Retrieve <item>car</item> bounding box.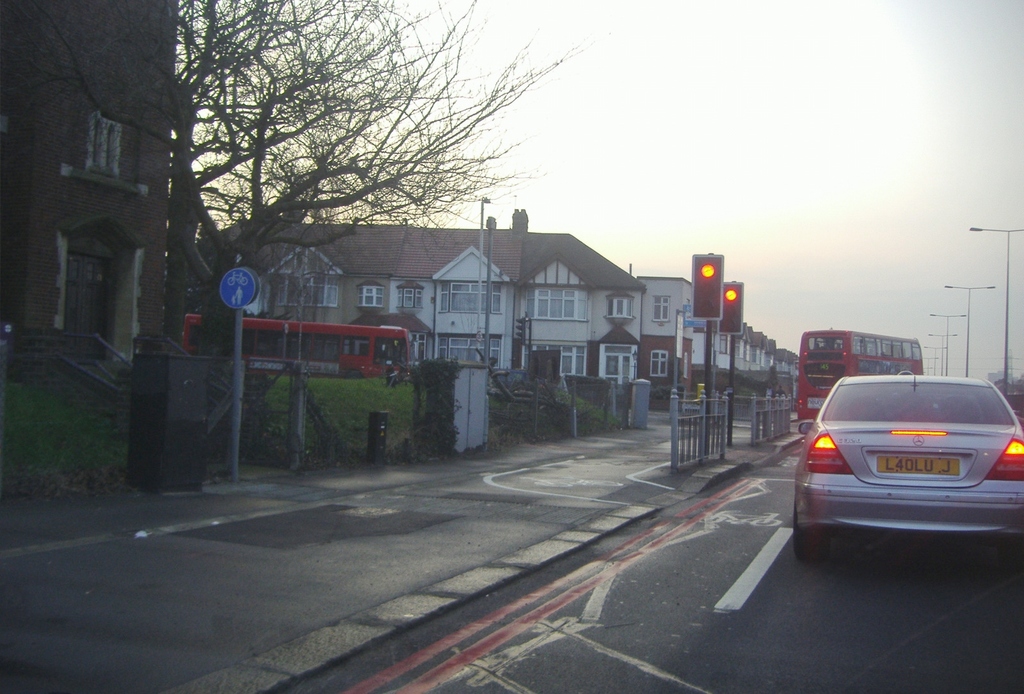
Bounding box: 798,368,1023,574.
